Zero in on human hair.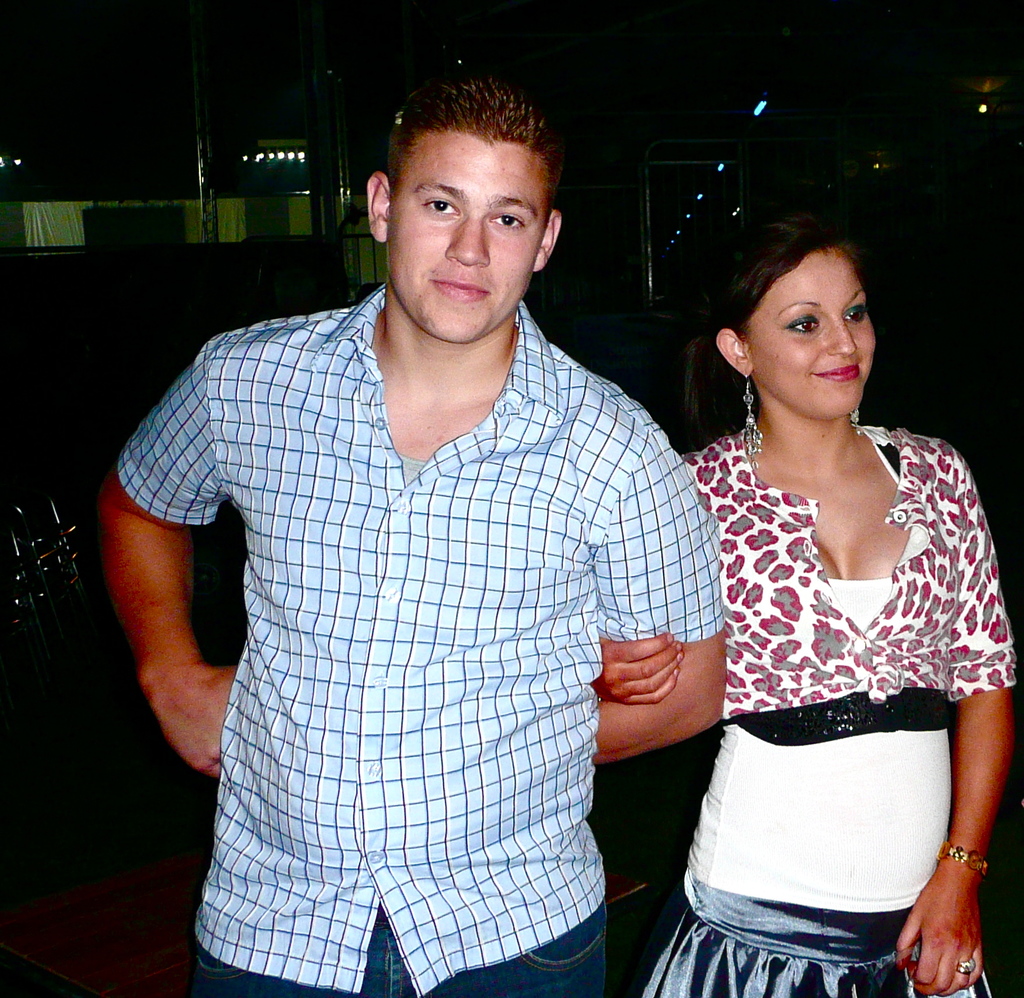
Zeroed in: (x1=385, y1=68, x2=570, y2=190).
